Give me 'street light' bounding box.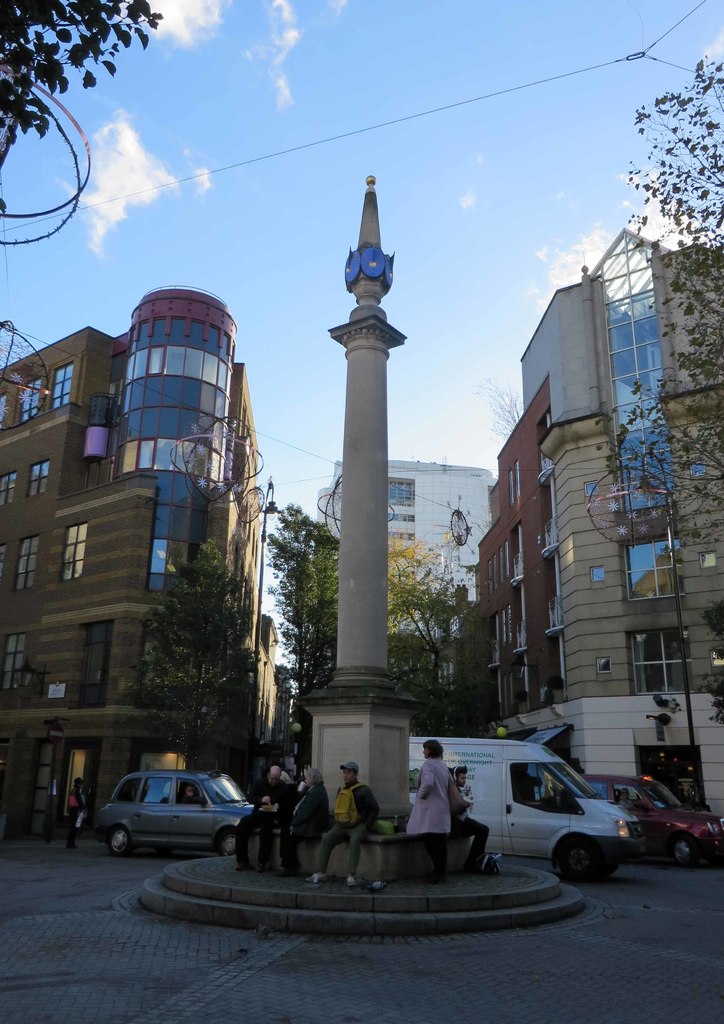
[255,471,288,764].
